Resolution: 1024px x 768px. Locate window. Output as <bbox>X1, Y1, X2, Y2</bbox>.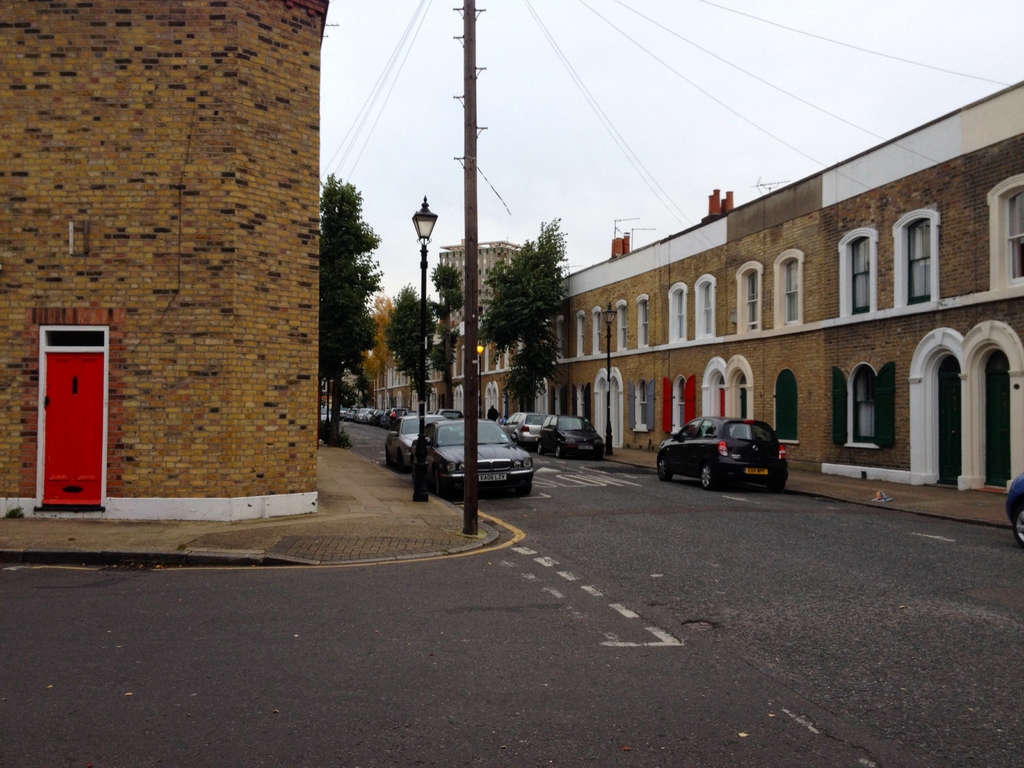
<bbox>771, 366, 803, 447</bbox>.
